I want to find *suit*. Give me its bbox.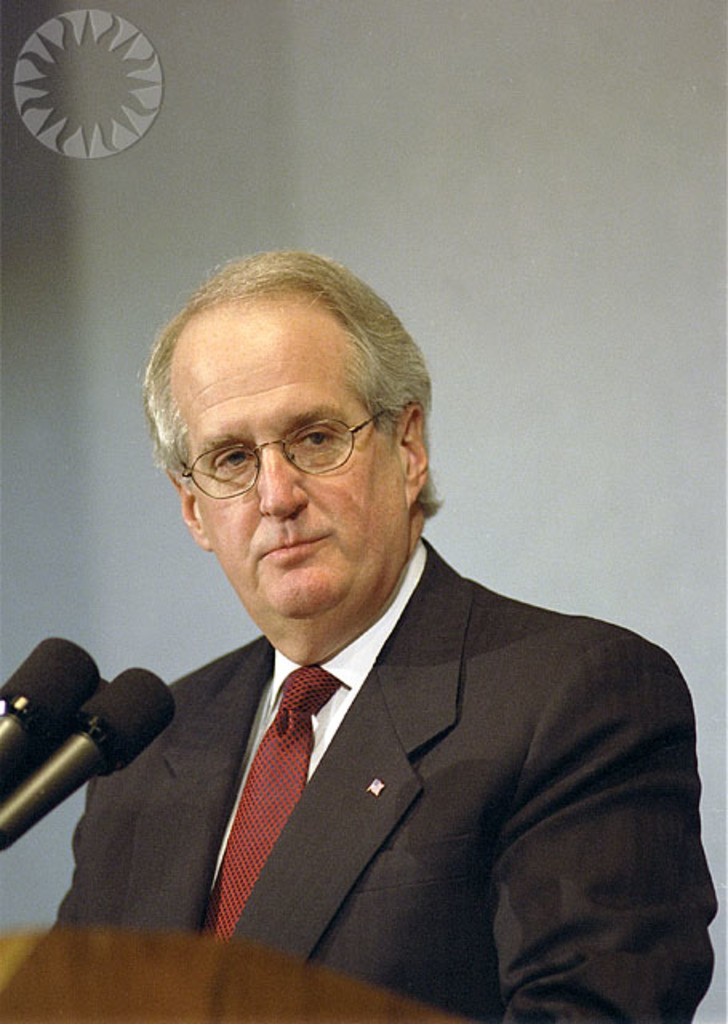
x1=77 y1=285 x2=694 y2=1003.
